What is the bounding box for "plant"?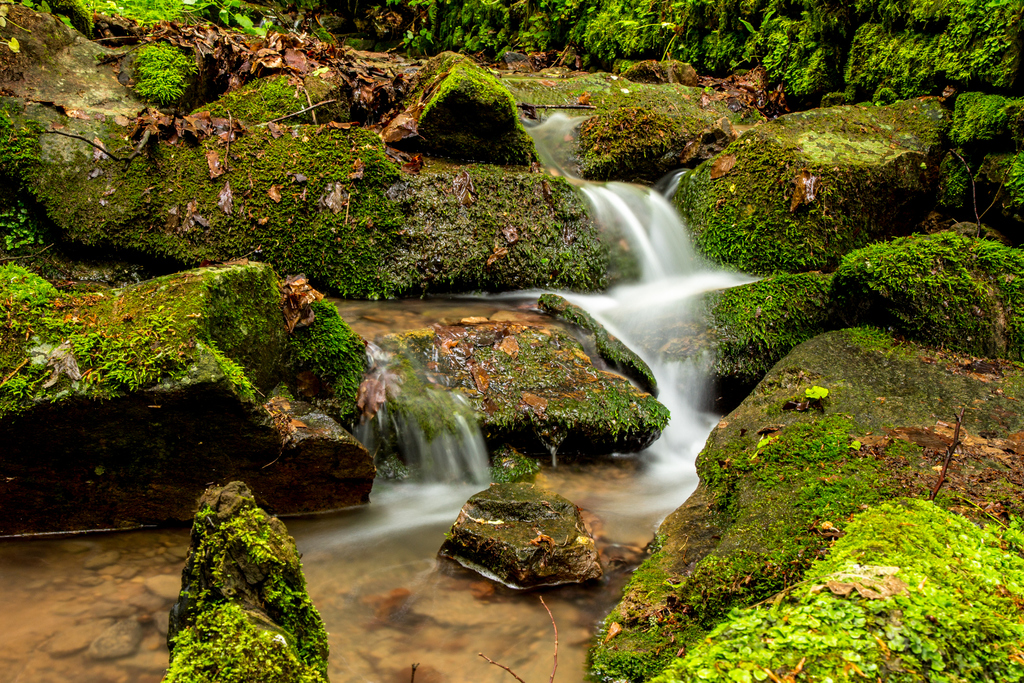
(left=851, top=316, right=894, bottom=349).
